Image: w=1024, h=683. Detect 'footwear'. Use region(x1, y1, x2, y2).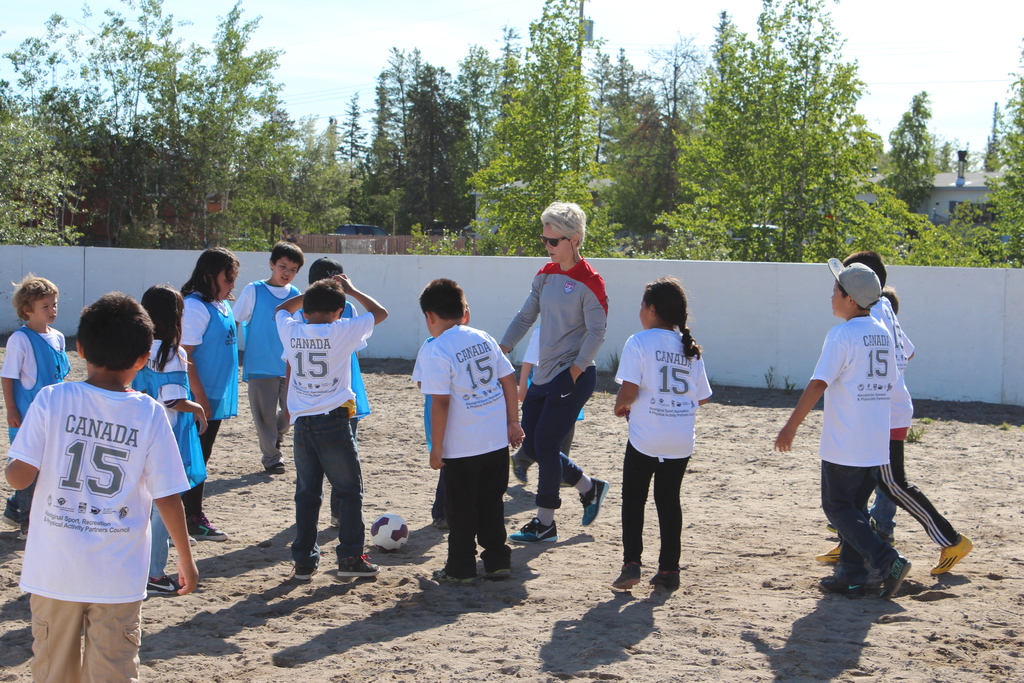
region(579, 477, 607, 524).
